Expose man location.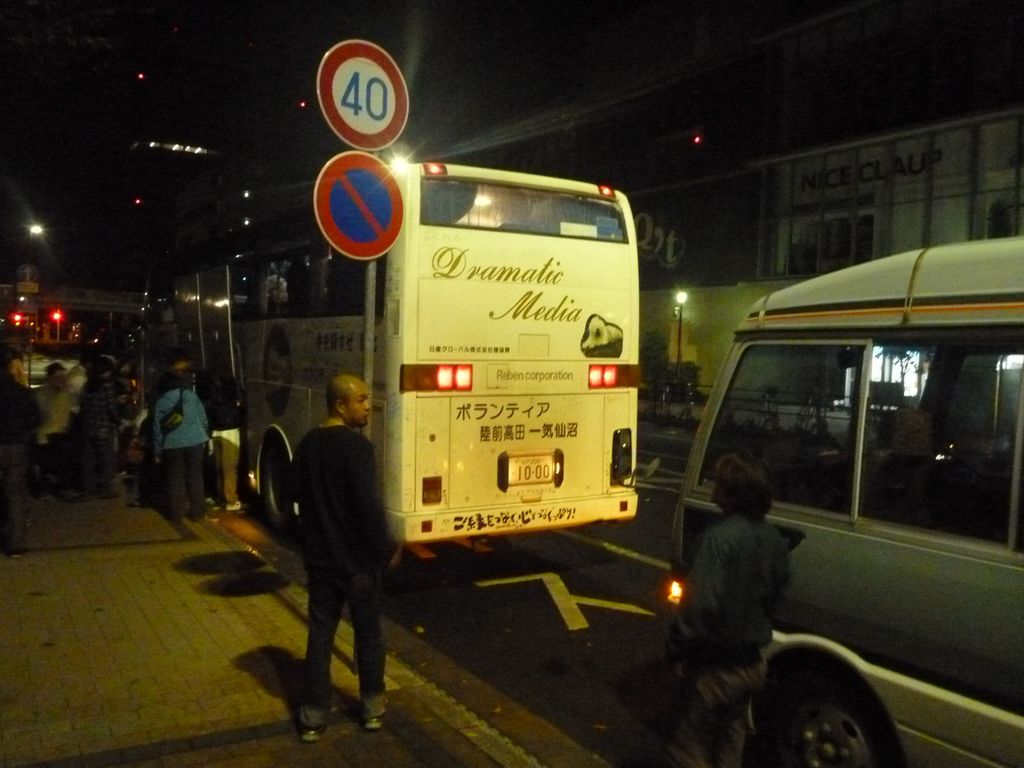
Exposed at crop(654, 451, 789, 767).
